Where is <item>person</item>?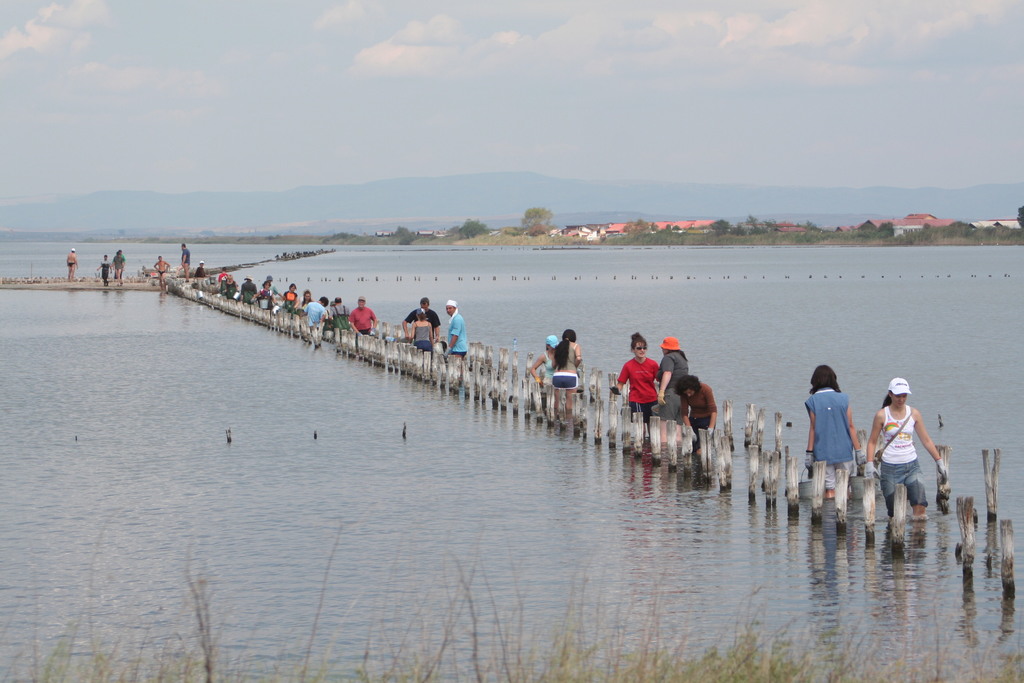
locate(67, 248, 76, 281).
